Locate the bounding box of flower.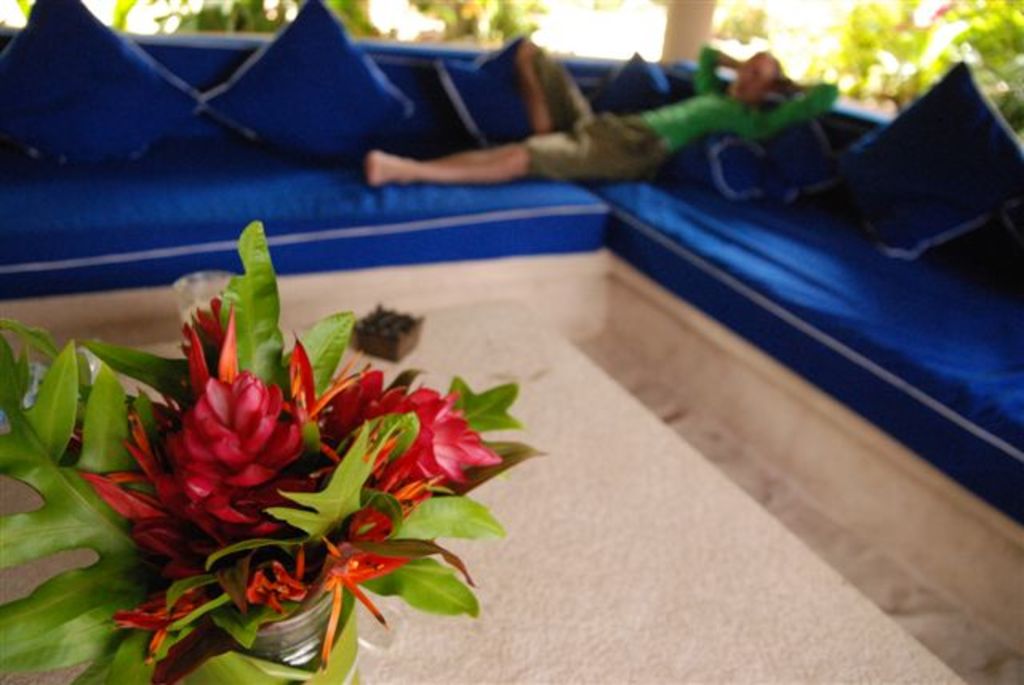
Bounding box: box(152, 342, 304, 515).
